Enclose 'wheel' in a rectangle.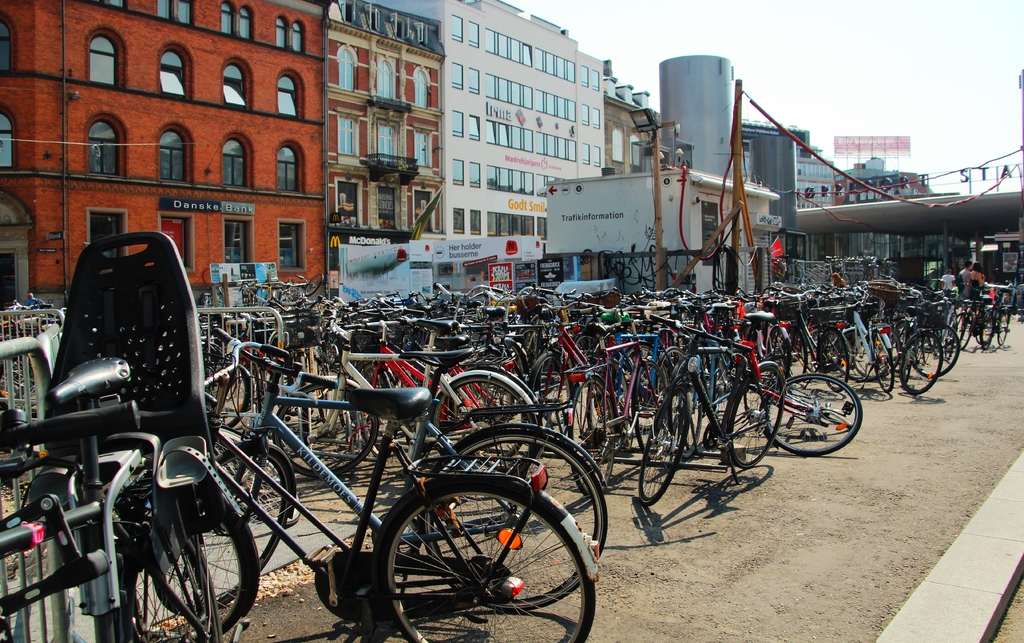
select_region(127, 485, 221, 642).
